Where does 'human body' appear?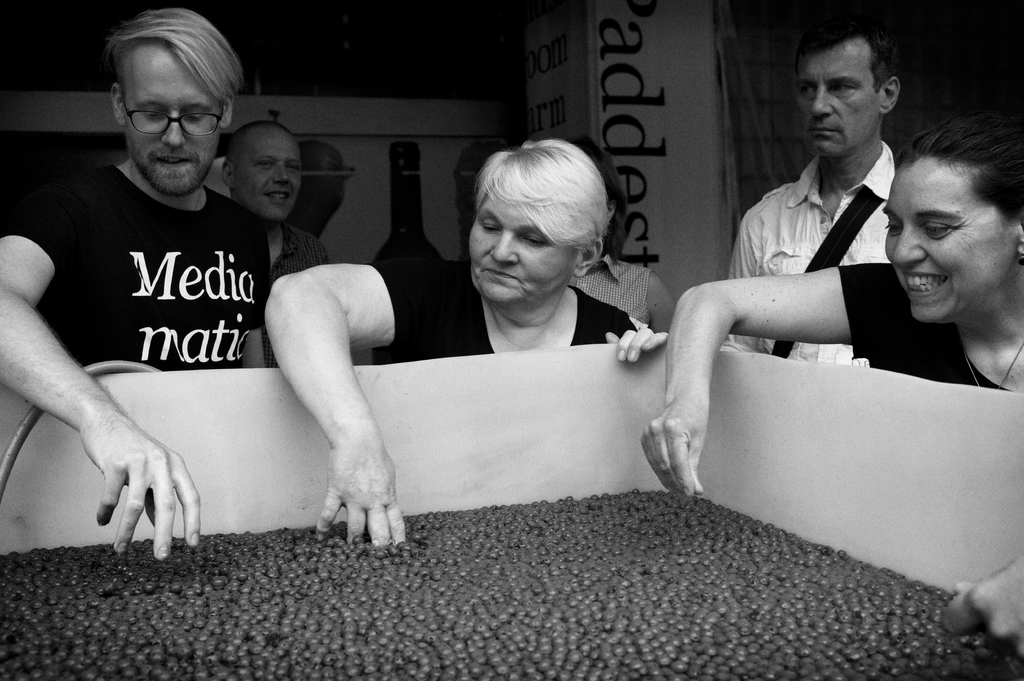
Appears at bbox(733, 18, 900, 362).
